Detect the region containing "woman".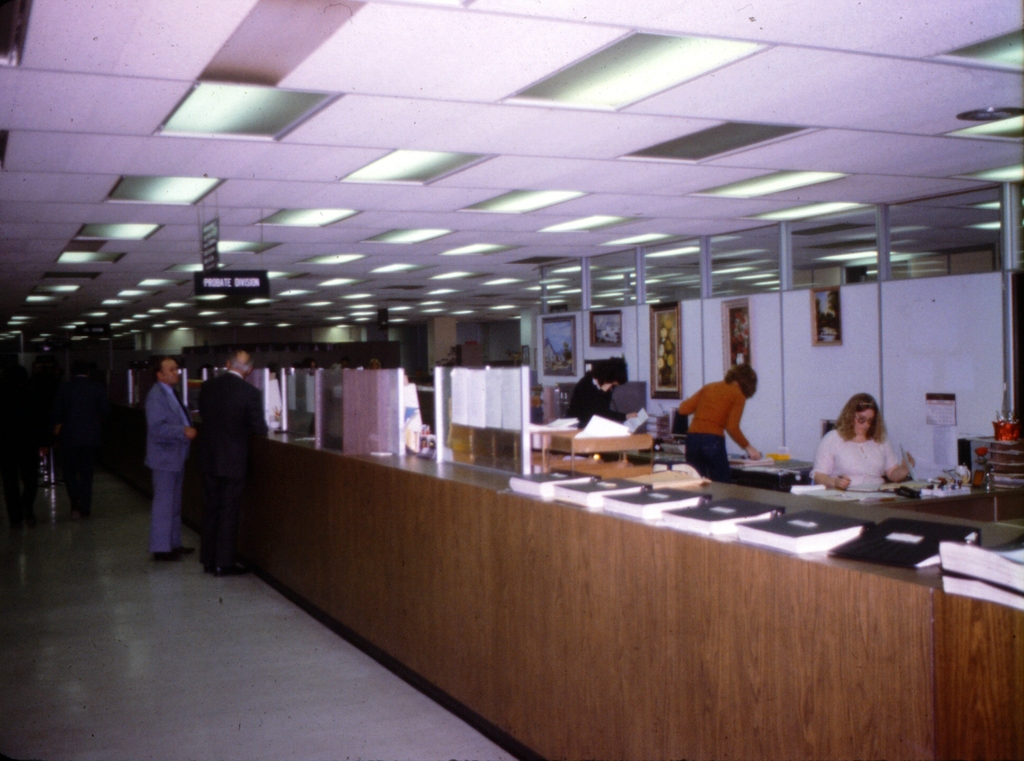
<bbox>671, 361, 767, 489</bbox>.
